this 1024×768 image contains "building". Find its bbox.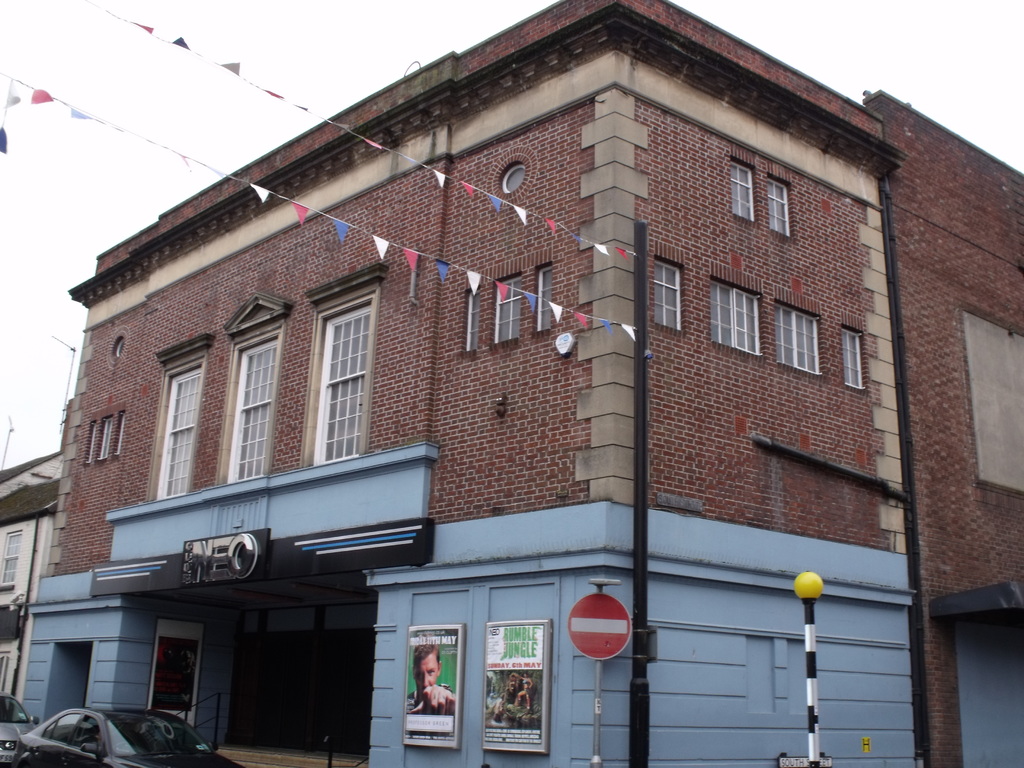
x1=0, y1=445, x2=59, y2=700.
